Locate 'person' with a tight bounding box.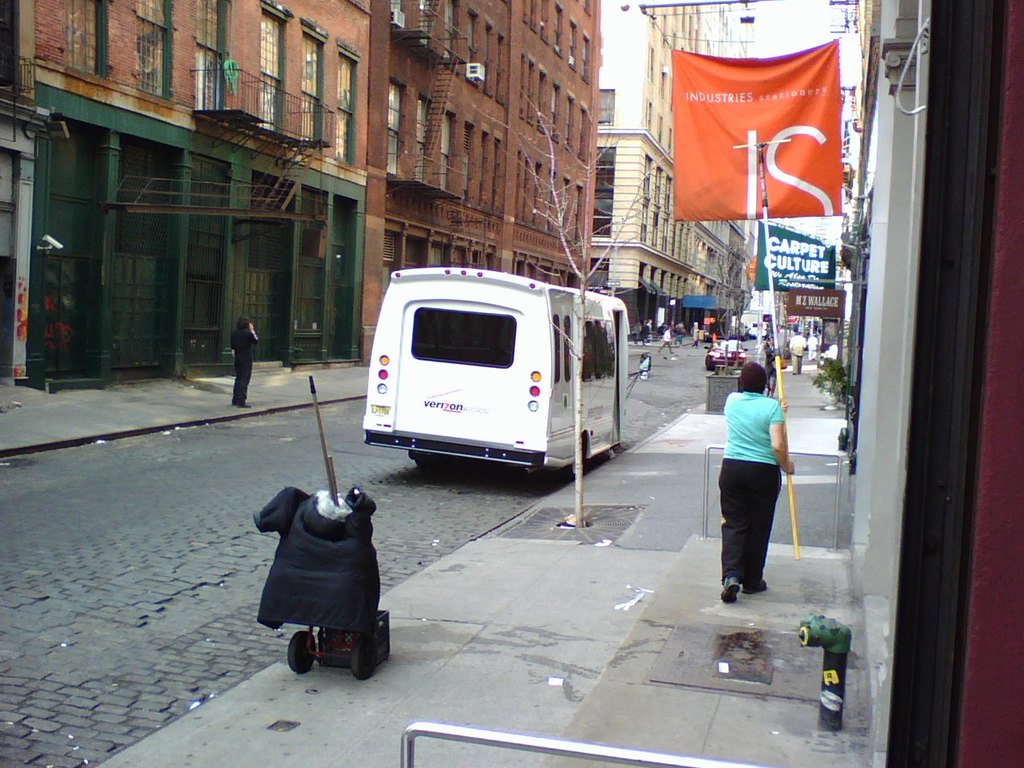
box=[677, 322, 686, 342].
